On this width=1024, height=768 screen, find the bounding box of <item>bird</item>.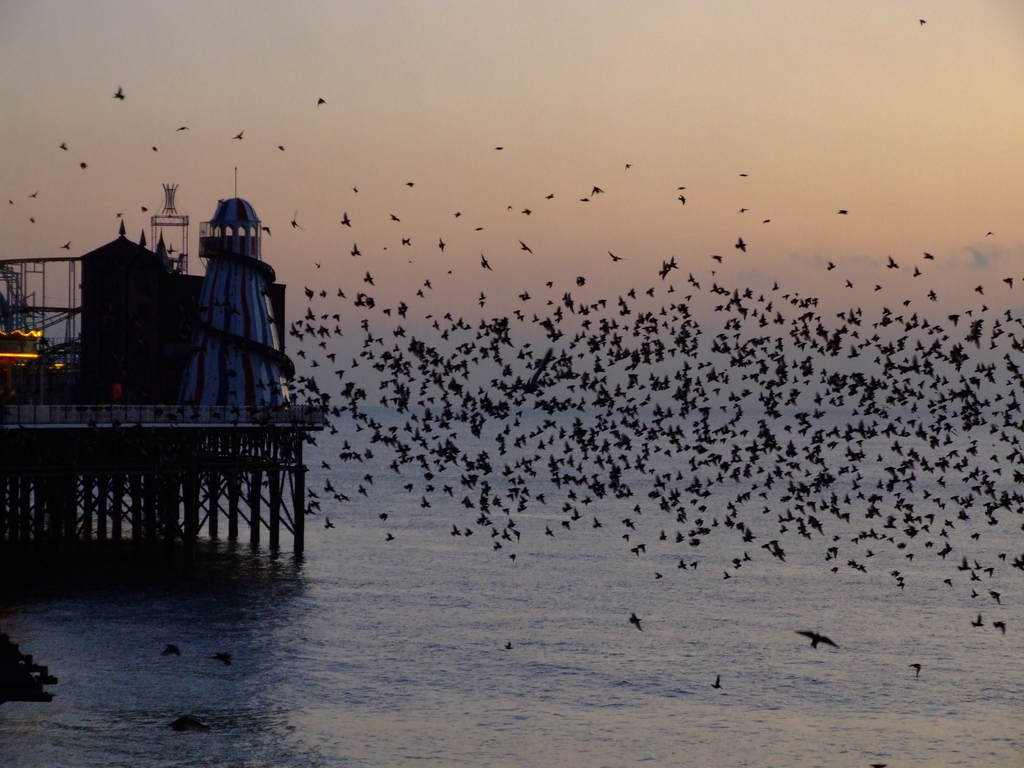
Bounding box: x1=990 y1=619 x2=1006 y2=636.
